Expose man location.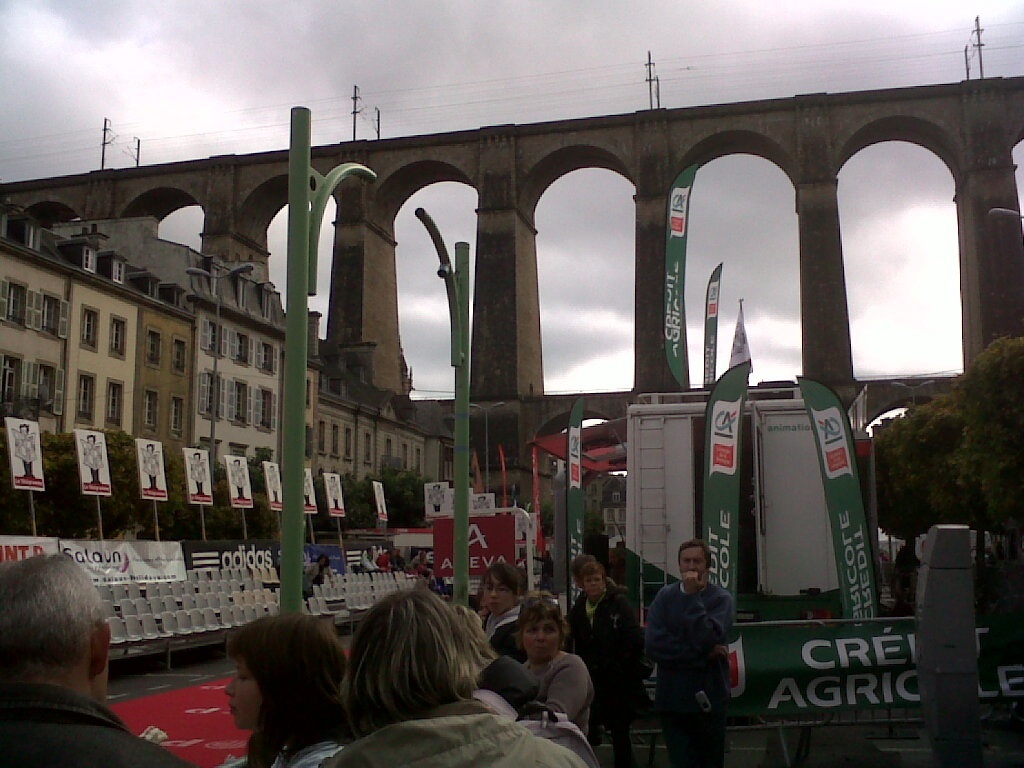
Exposed at (192, 451, 205, 495).
